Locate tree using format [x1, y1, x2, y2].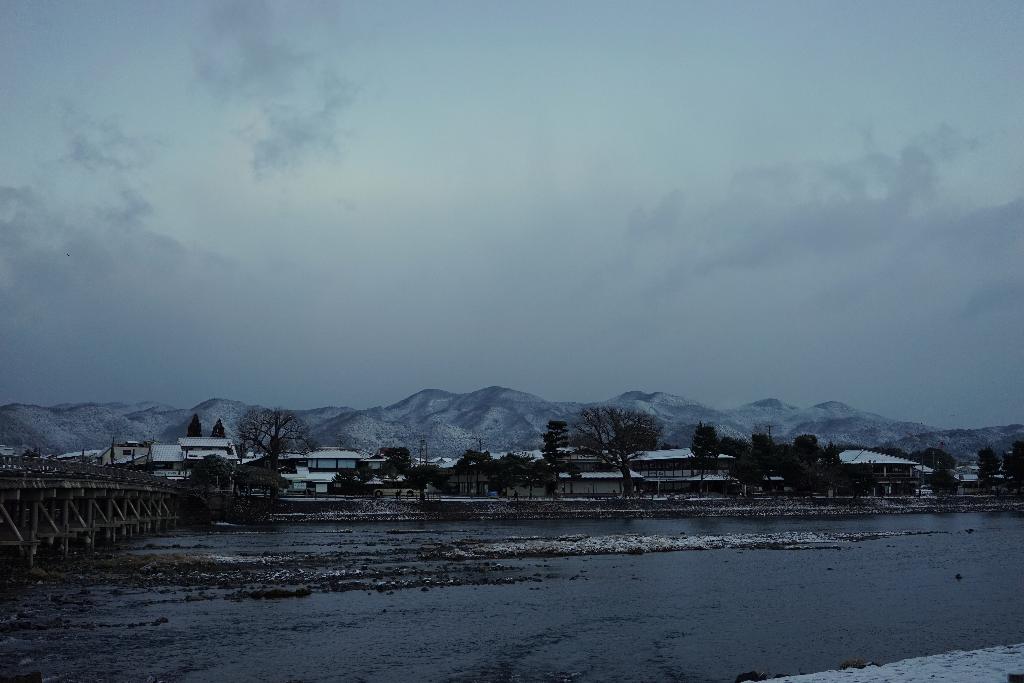
[374, 457, 408, 476].
